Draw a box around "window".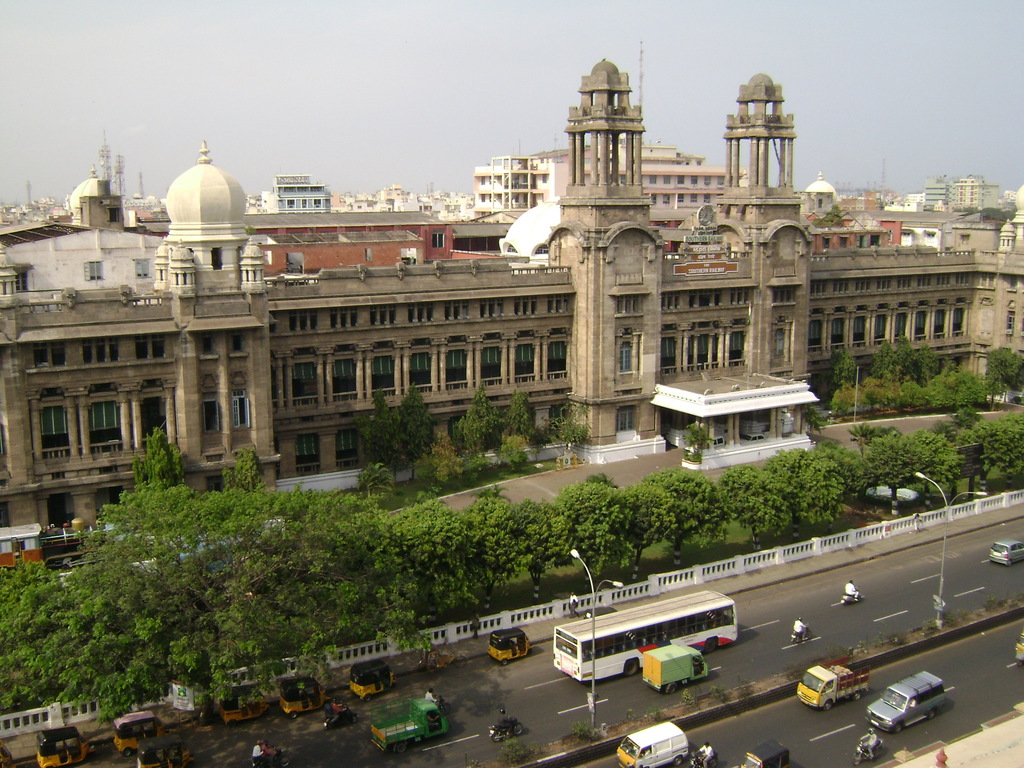
bbox=[79, 346, 115, 364].
